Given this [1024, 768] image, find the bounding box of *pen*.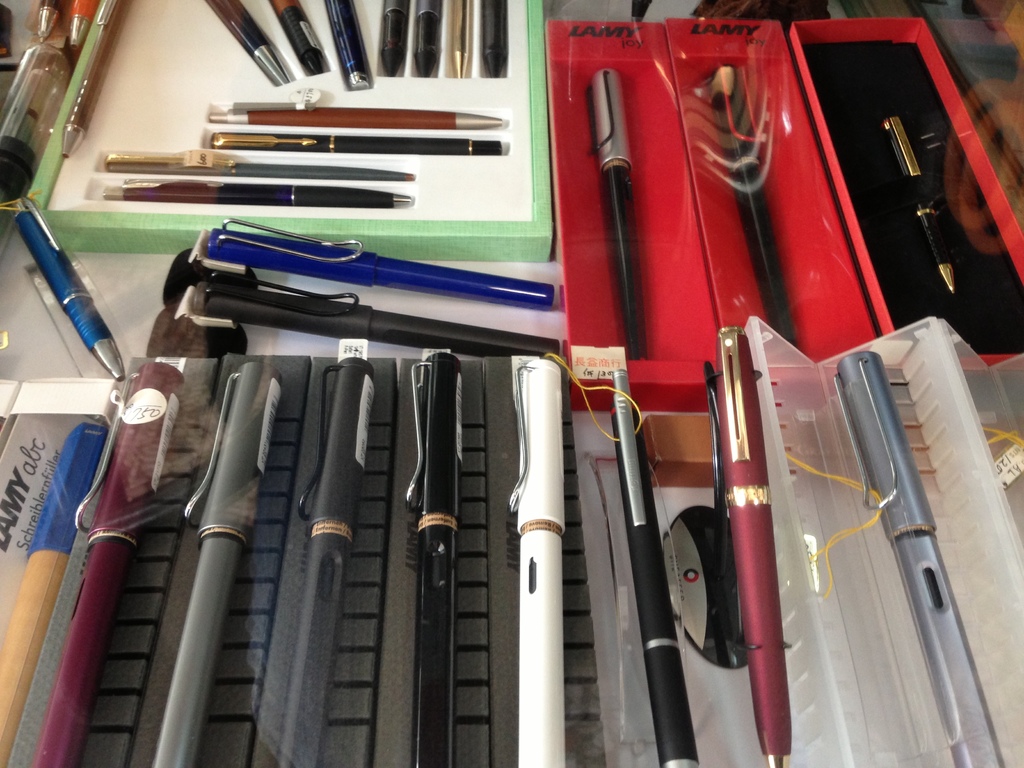
99/155/417/185.
